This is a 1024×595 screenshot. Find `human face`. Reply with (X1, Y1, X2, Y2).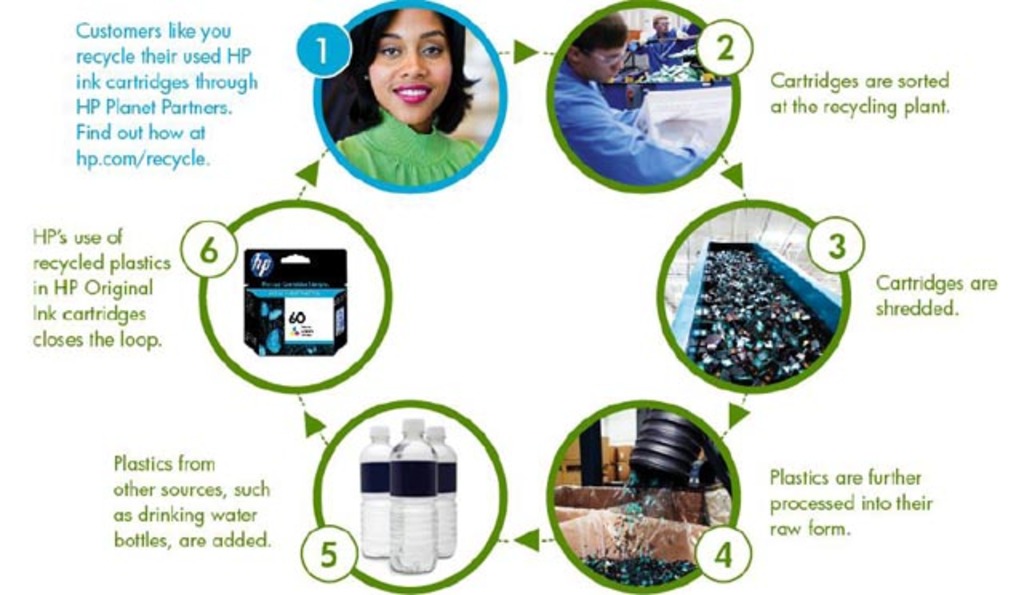
(368, 10, 451, 126).
